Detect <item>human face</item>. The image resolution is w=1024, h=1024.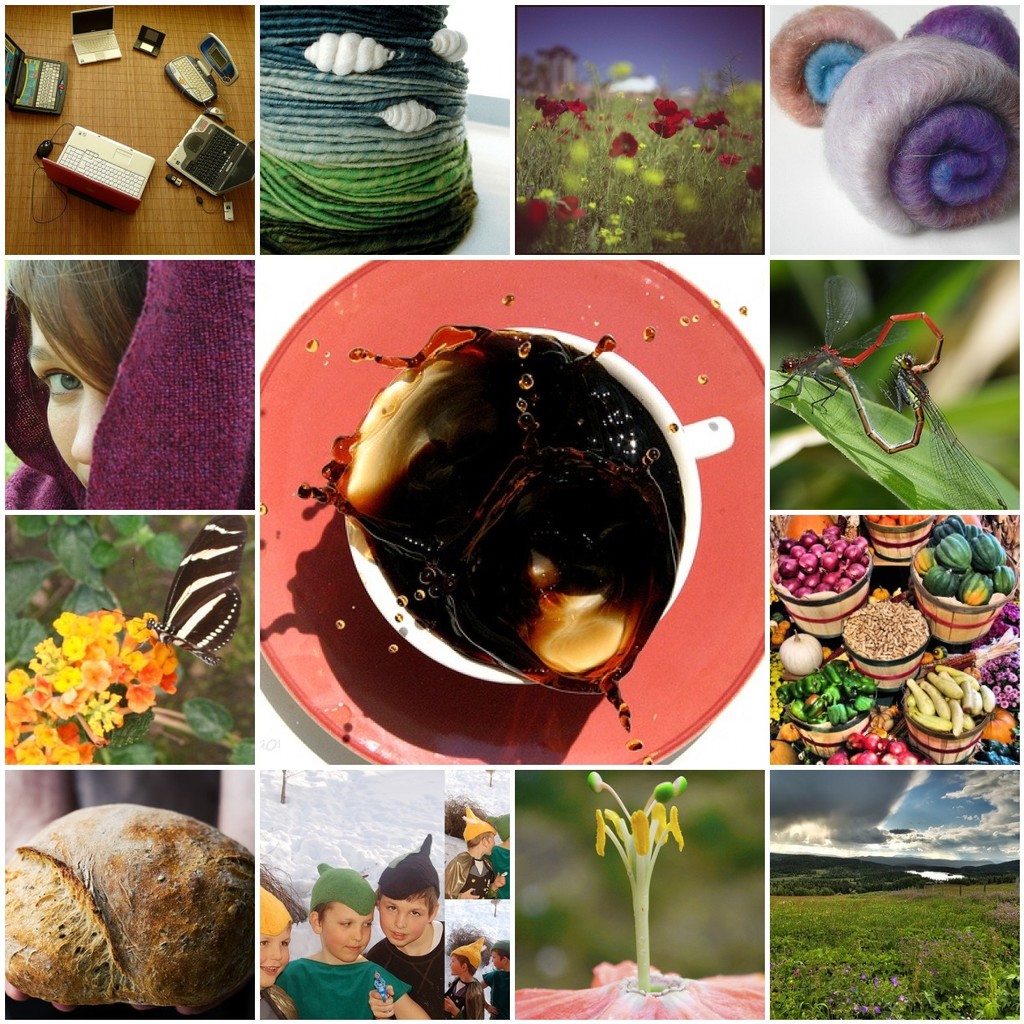
detection(490, 952, 504, 973).
